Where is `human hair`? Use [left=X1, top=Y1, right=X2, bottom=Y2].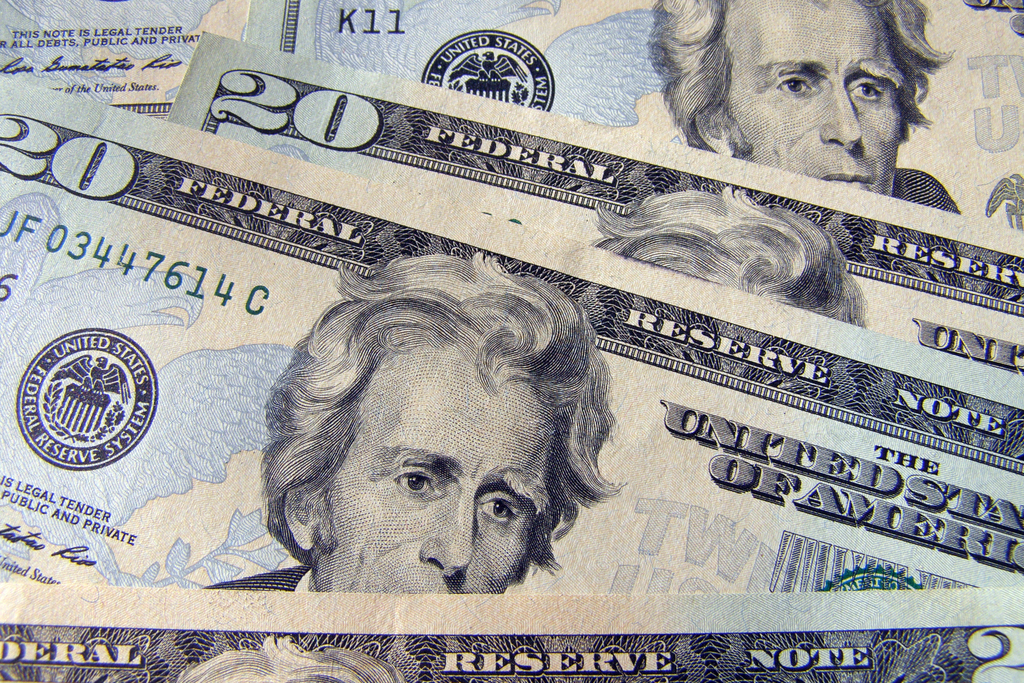
[left=644, top=0, right=955, bottom=160].
